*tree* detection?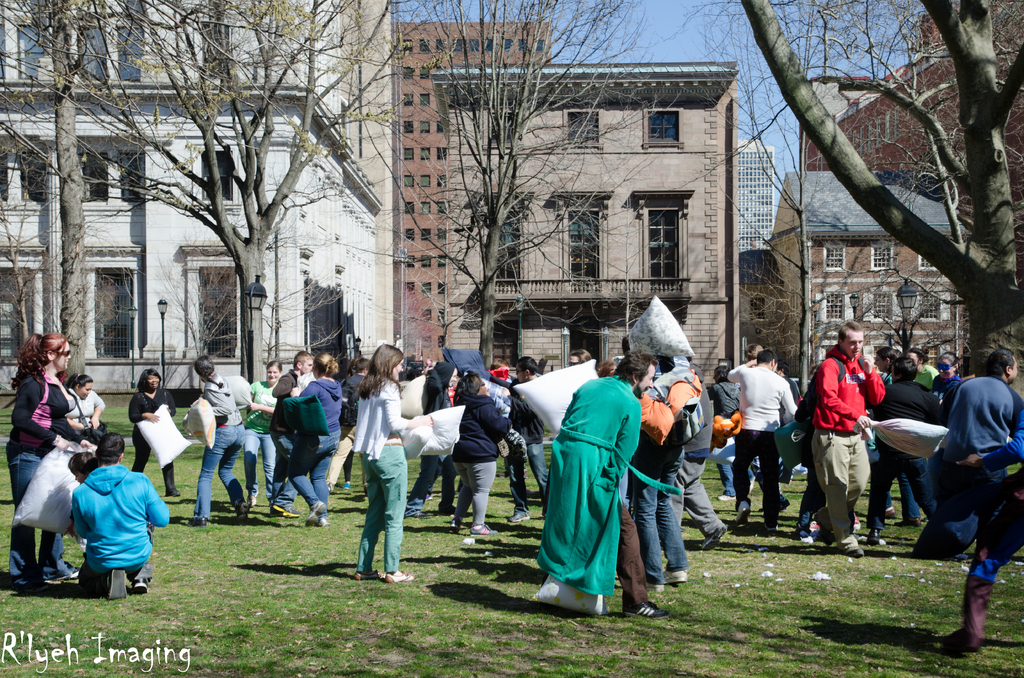
<region>367, 0, 648, 375</region>
